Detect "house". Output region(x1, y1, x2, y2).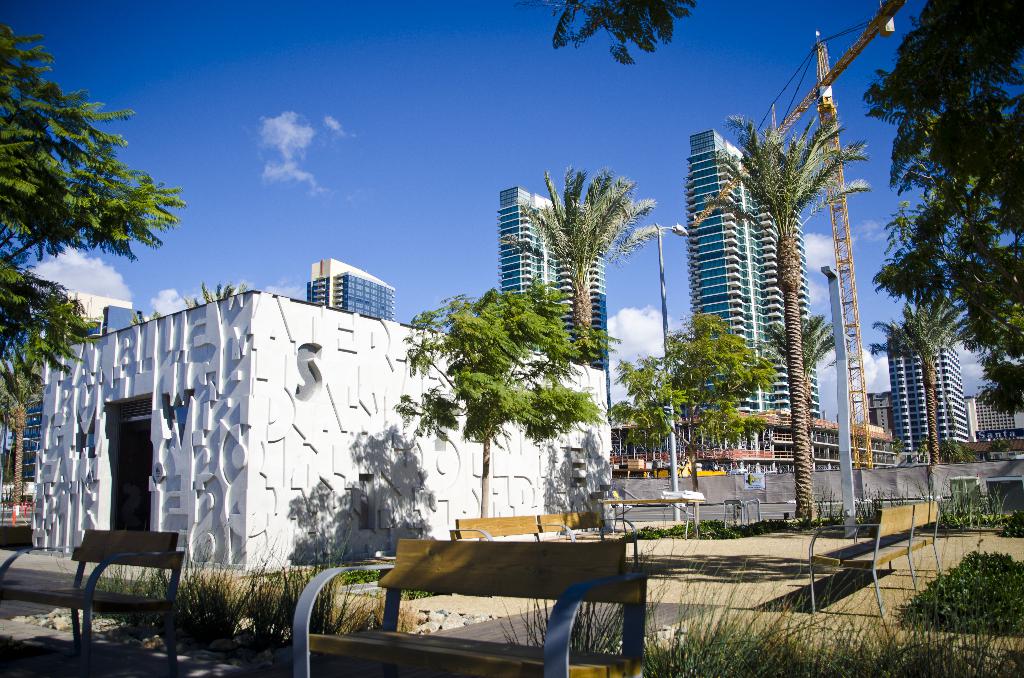
region(83, 247, 511, 595).
